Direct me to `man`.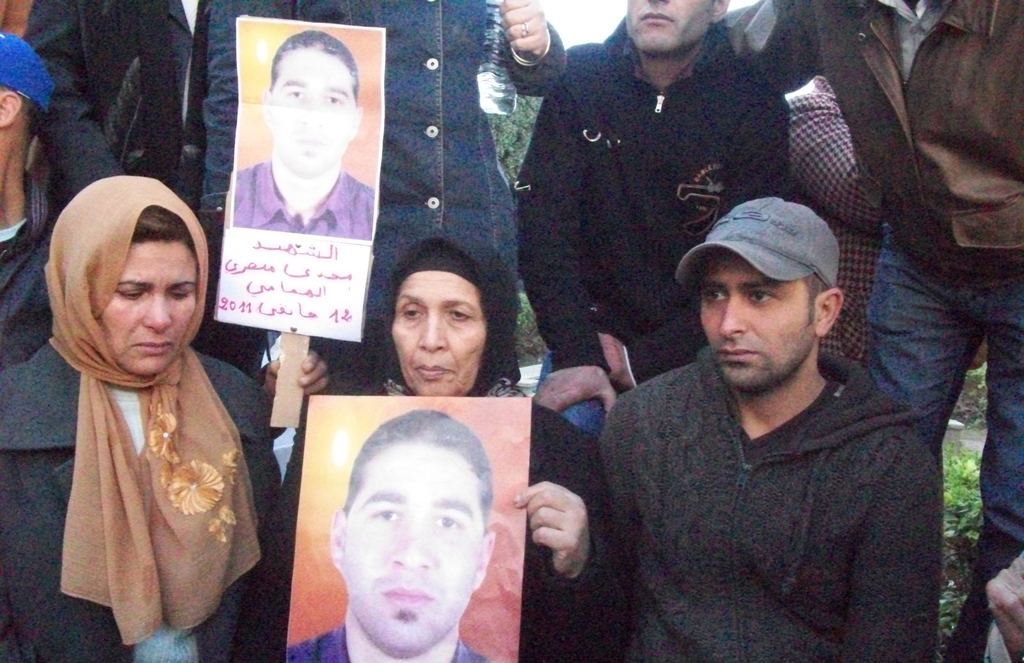
Direction: [x1=283, y1=410, x2=493, y2=662].
